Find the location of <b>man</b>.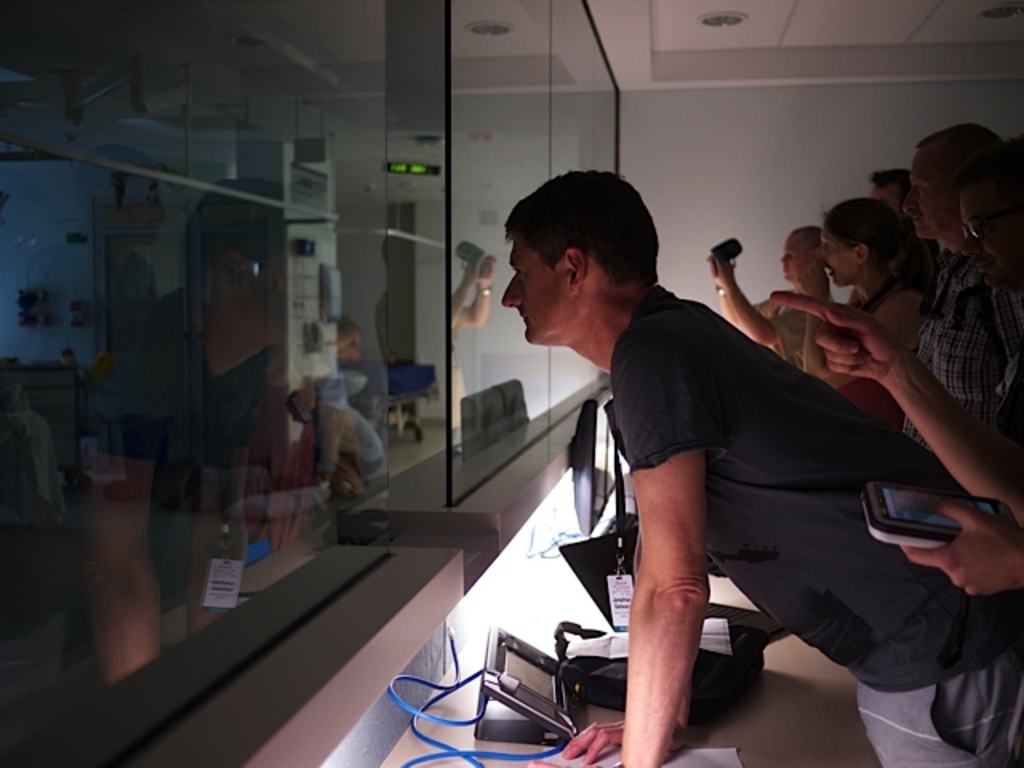
Location: x1=464, y1=190, x2=973, y2=752.
